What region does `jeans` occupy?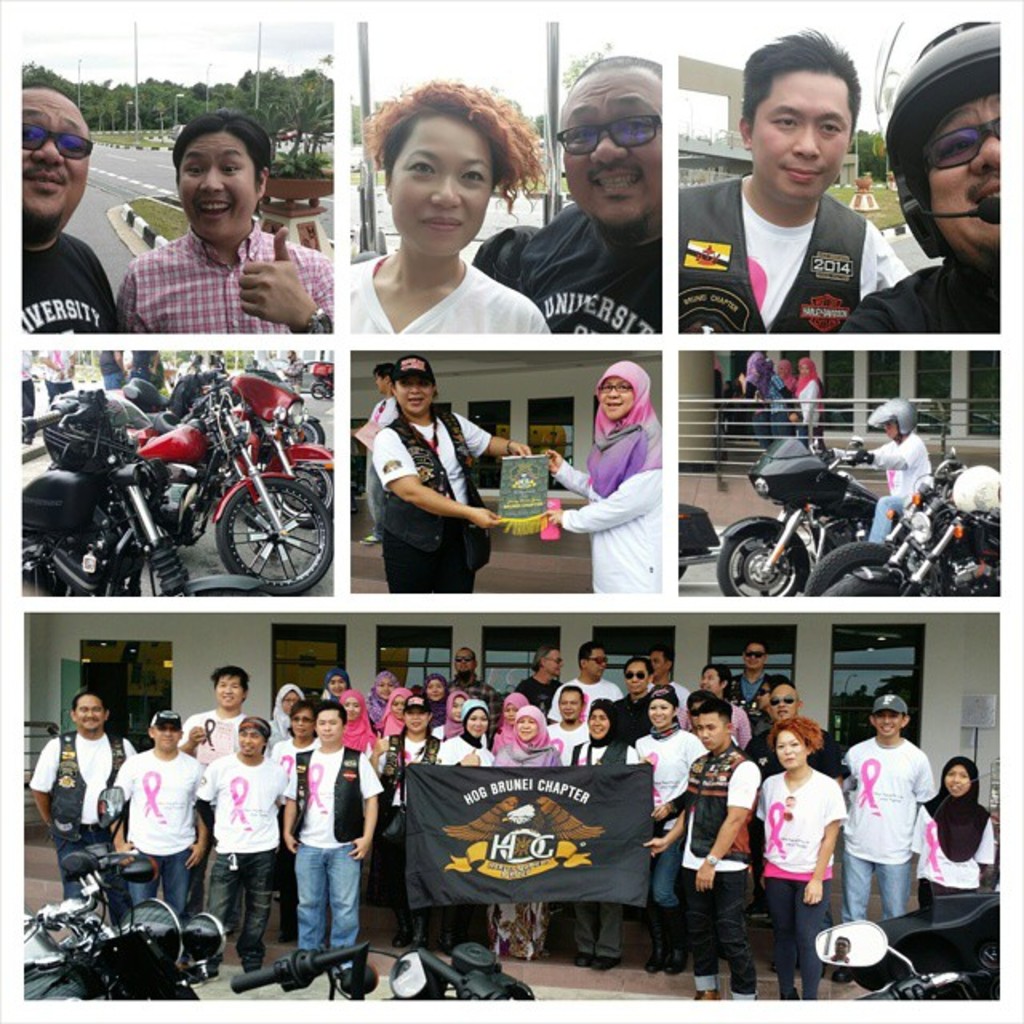
region(770, 875, 824, 1003).
